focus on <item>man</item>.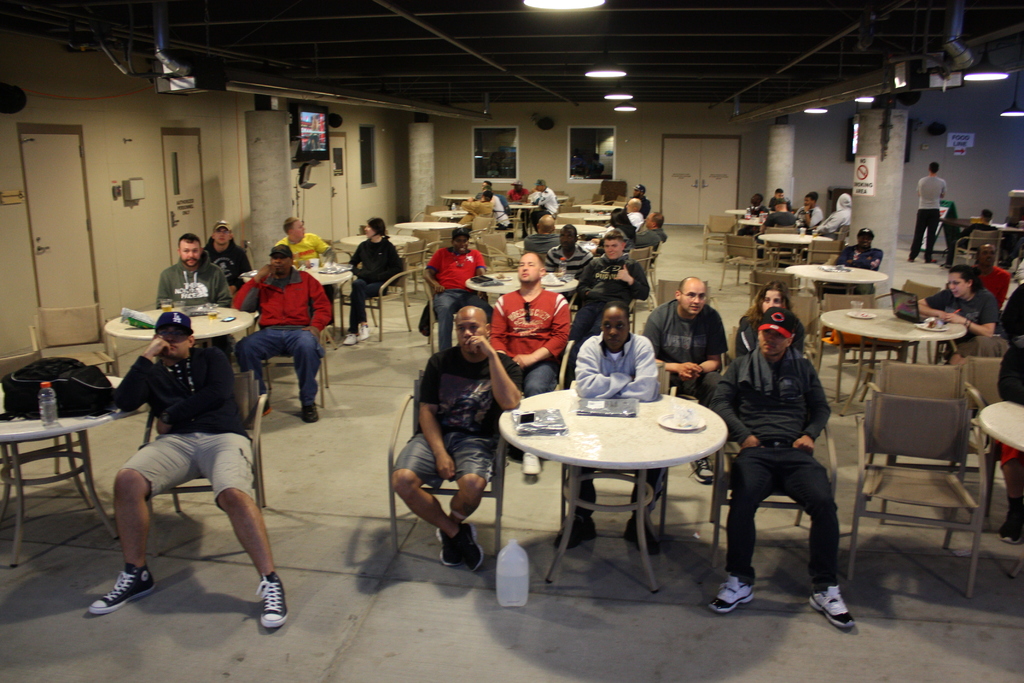
Focused at locate(475, 170, 500, 222).
